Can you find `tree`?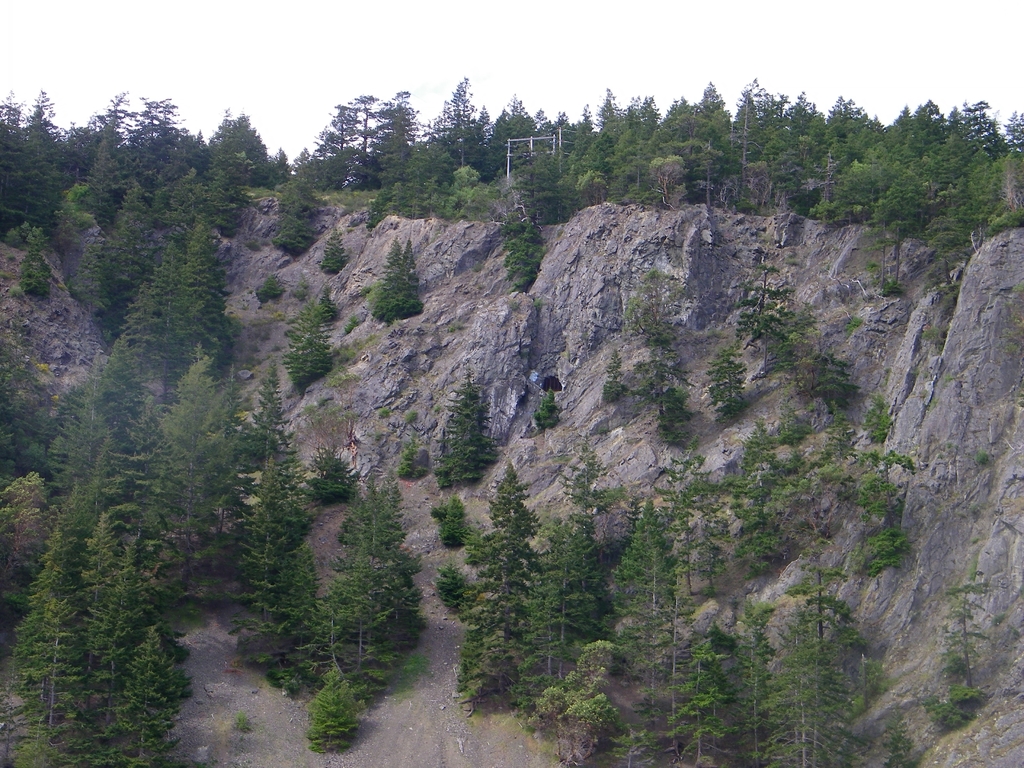
Yes, bounding box: bbox=(726, 244, 803, 345).
